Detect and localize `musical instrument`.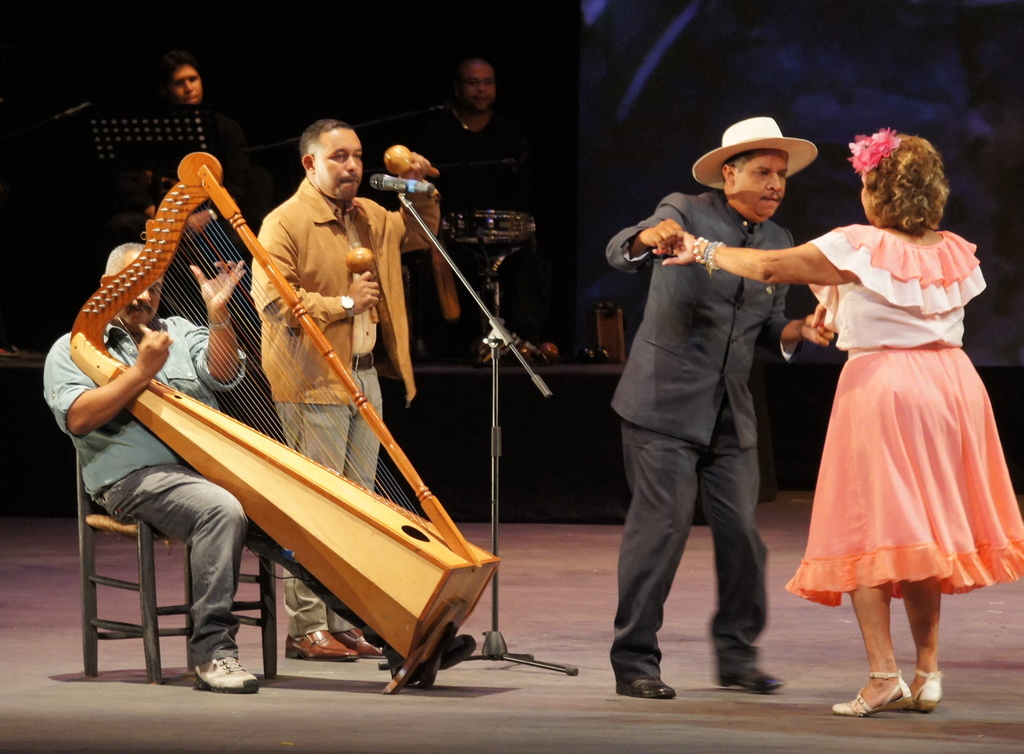
Localized at locate(380, 143, 428, 179).
